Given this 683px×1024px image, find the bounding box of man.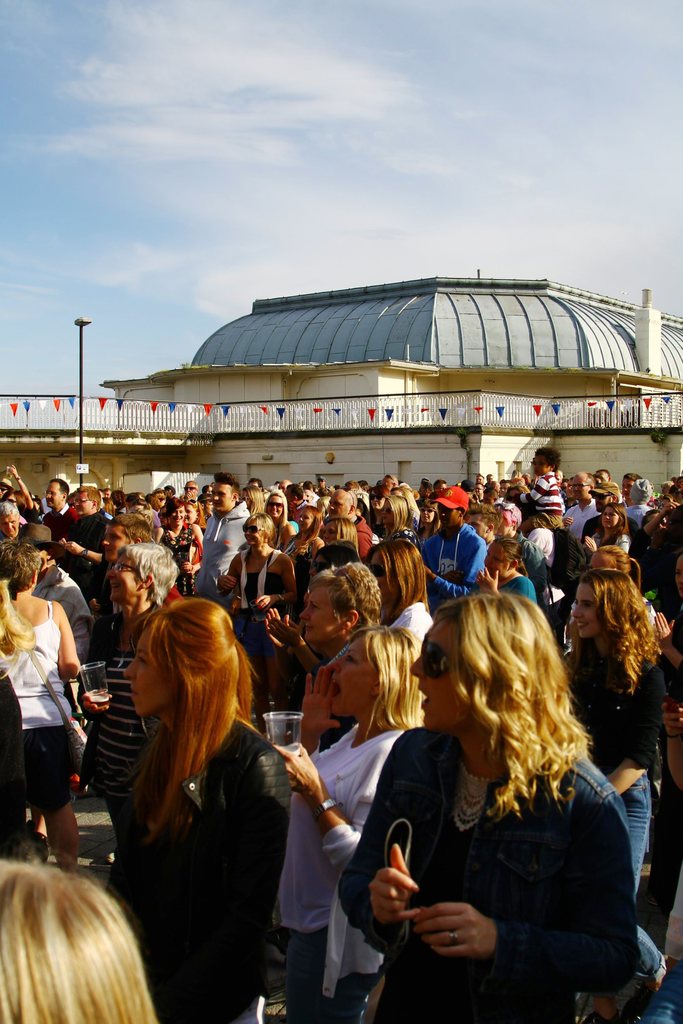
region(420, 483, 488, 621).
